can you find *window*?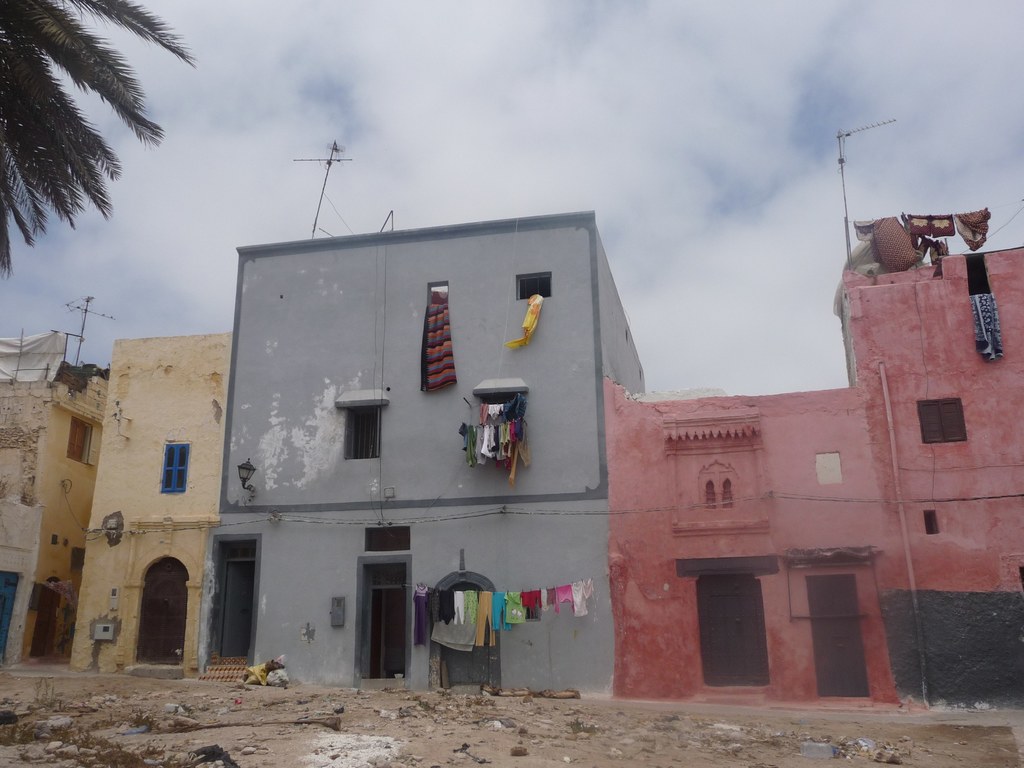
Yes, bounding box: {"left": 922, "top": 394, "right": 961, "bottom": 447}.
